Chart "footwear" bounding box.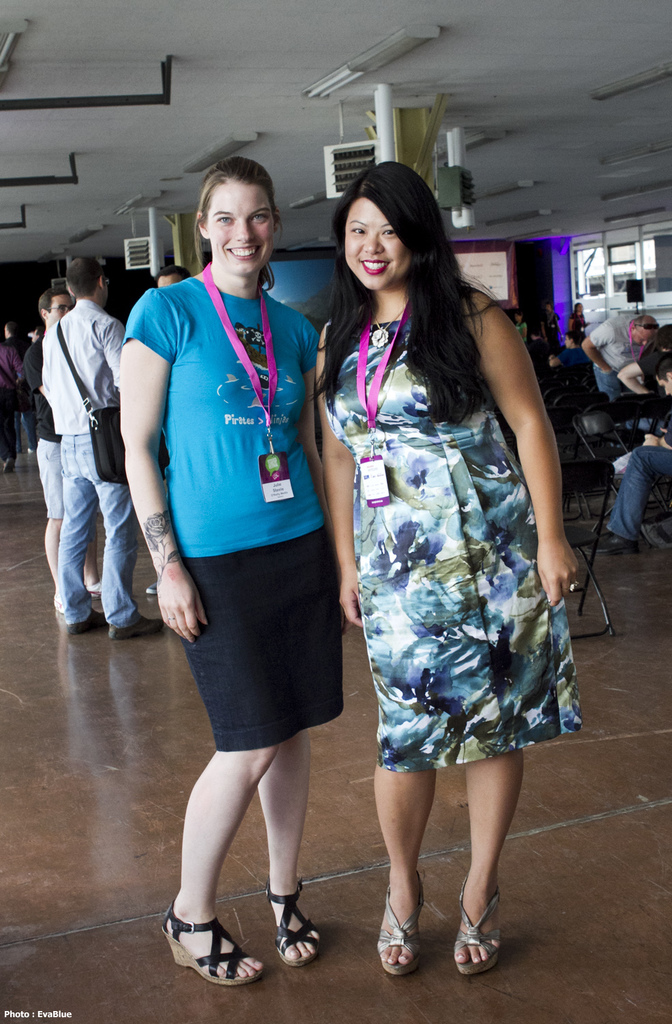
Charted: x1=53, y1=593, x2=63, y2=611.
